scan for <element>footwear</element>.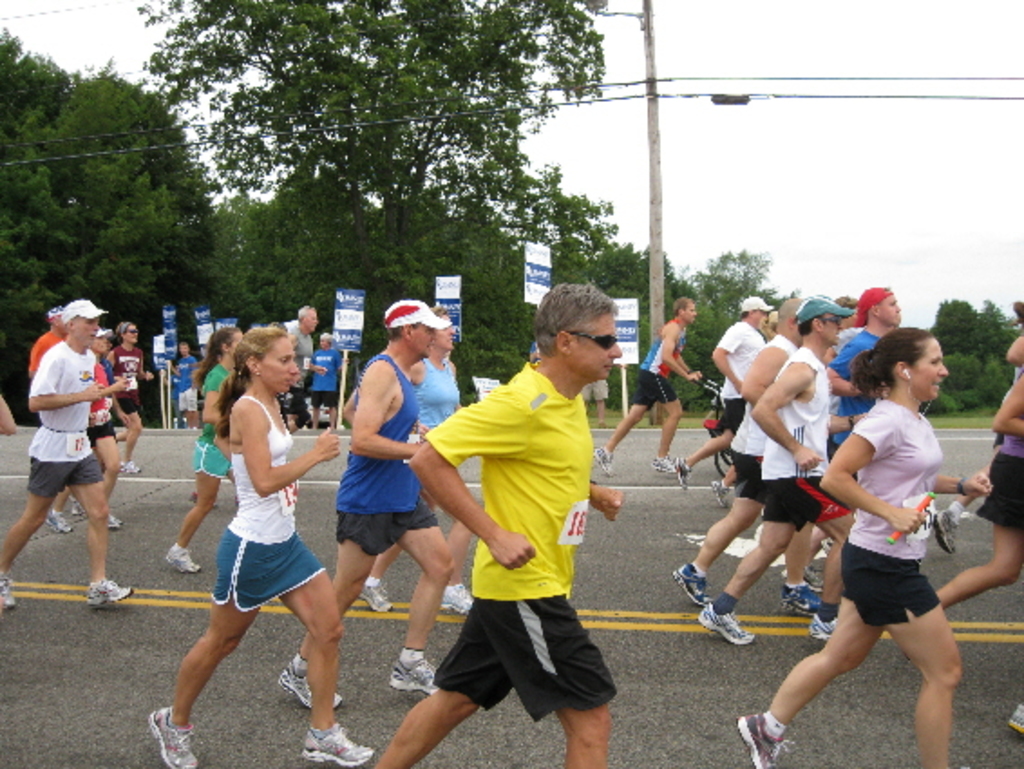
Scan result: 299, 722, 373, 767.
